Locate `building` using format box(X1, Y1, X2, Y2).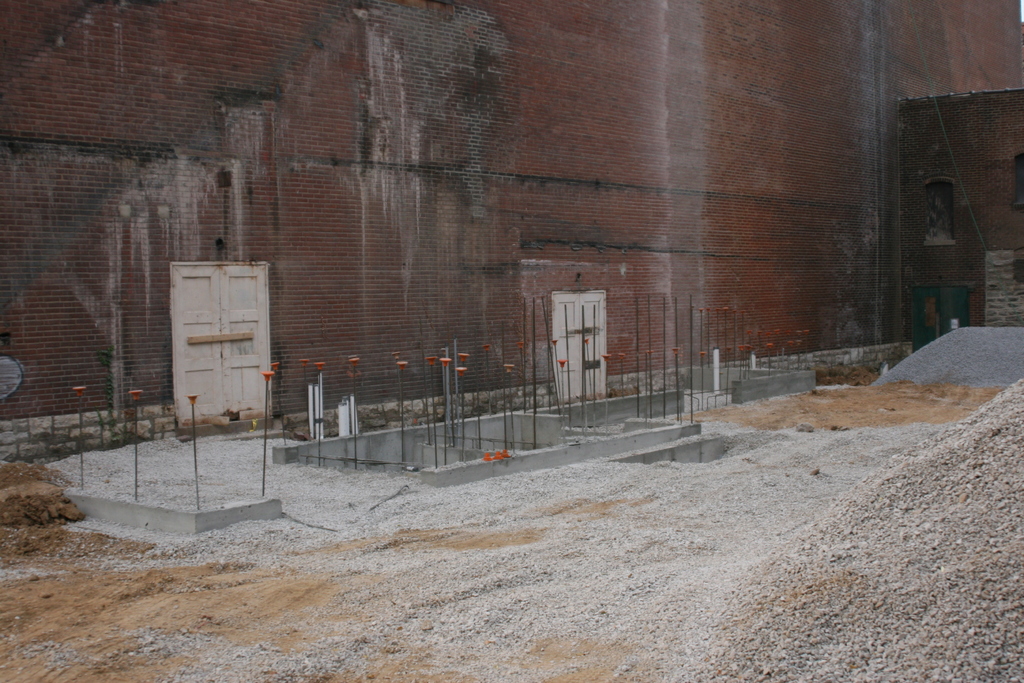
box(0, 0, 1023, 466).
